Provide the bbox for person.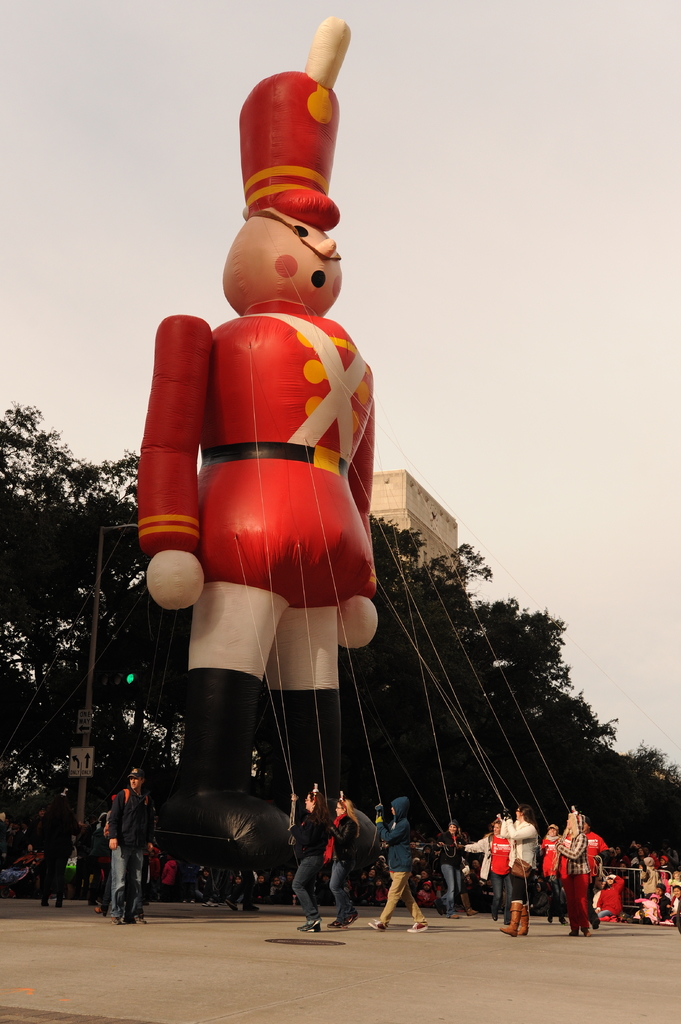
crop(593, 836, 680, 924).
